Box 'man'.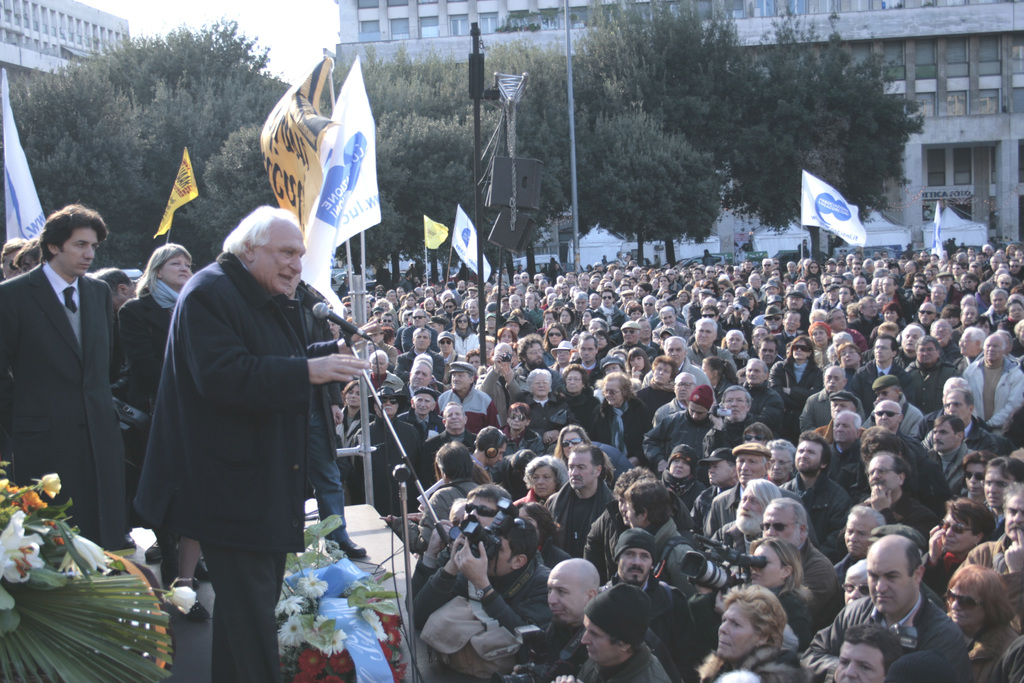
<region>140, 209, 369, 682</region>.
